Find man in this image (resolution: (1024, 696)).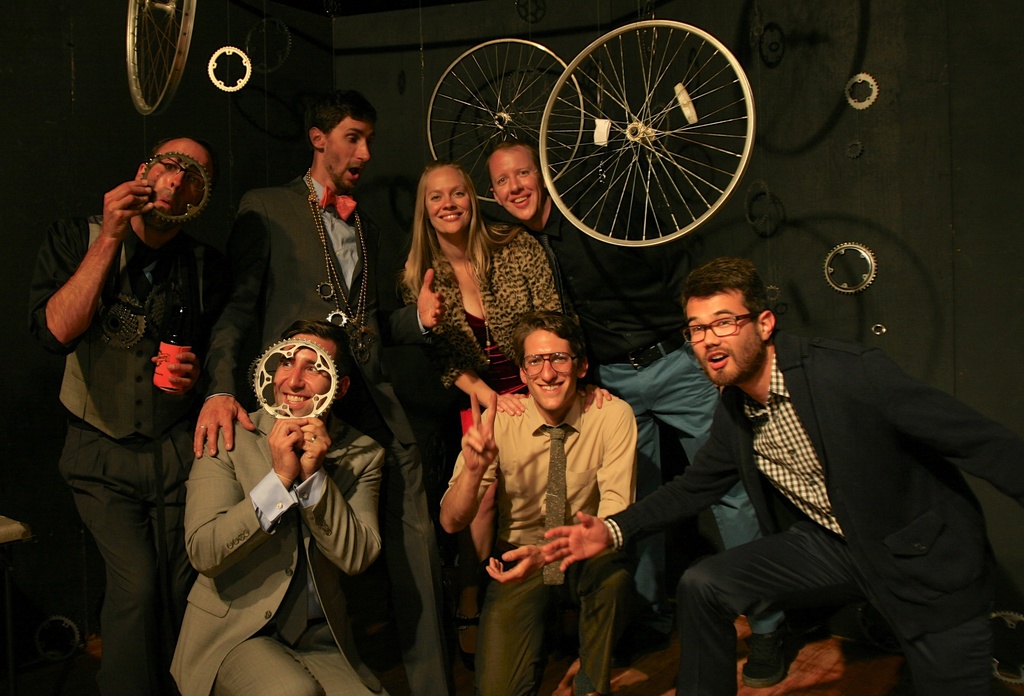
{"left": 164, "top": 318, "right": 392, "bottom": 695}.
